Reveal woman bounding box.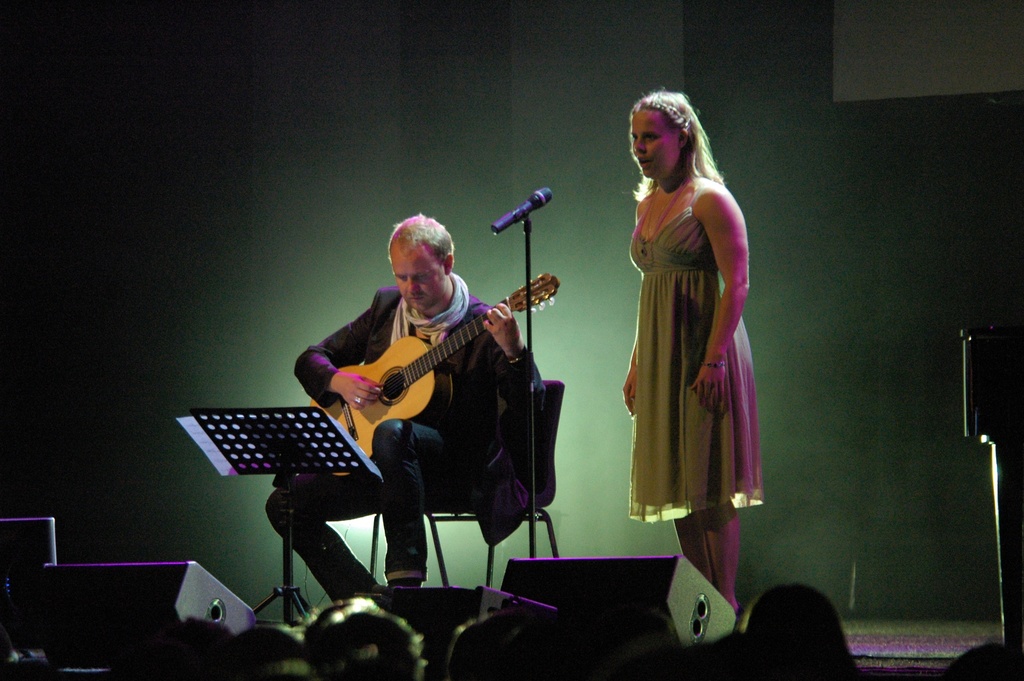
Revealed: bbox(619, 102, 770, 589).
